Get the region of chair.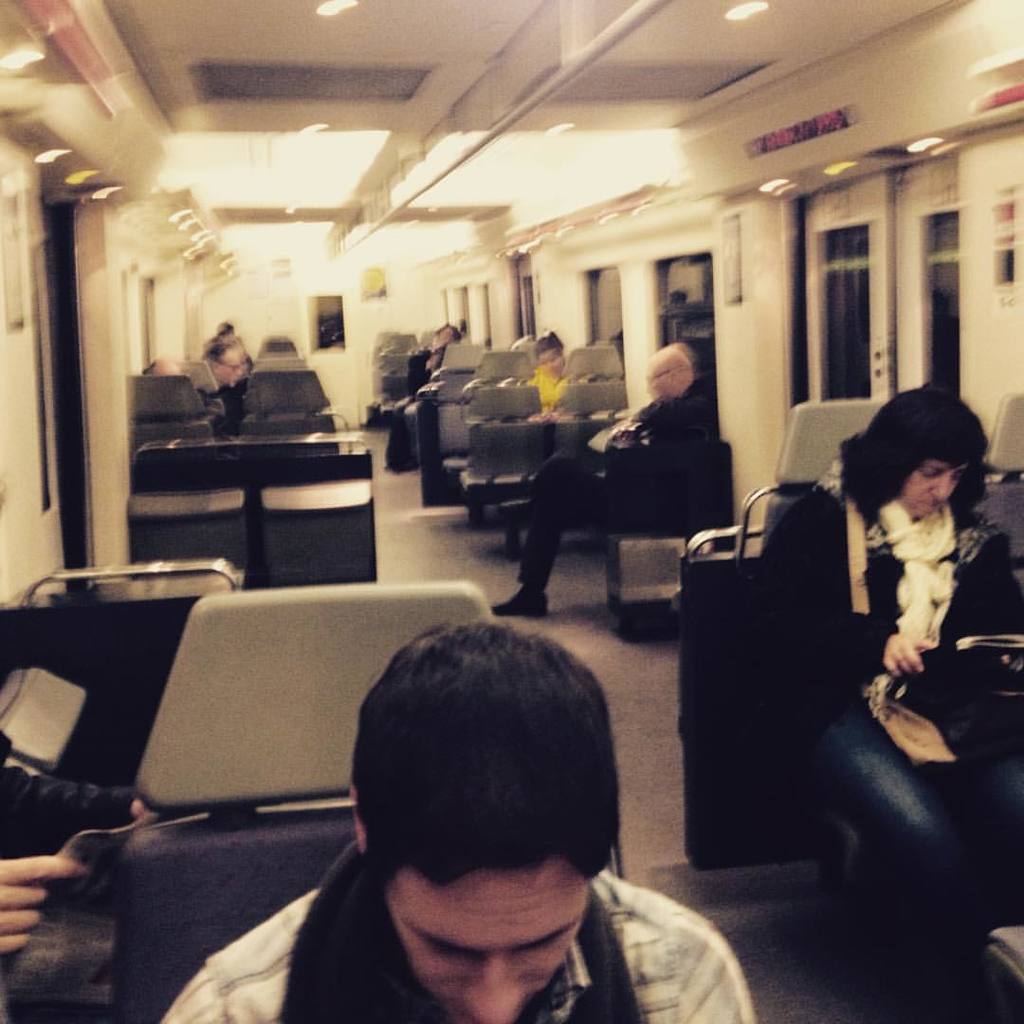
region(246, 353, 354, 455).
